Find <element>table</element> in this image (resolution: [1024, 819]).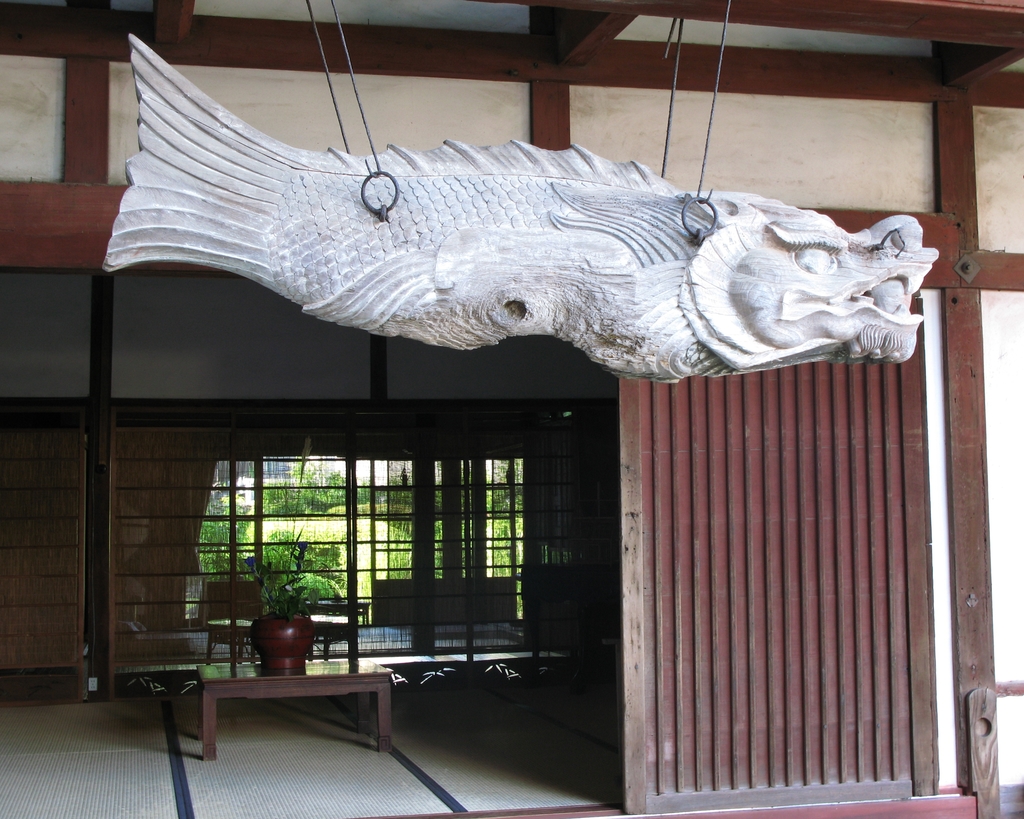
select_region(158, 646, 419, 782).
